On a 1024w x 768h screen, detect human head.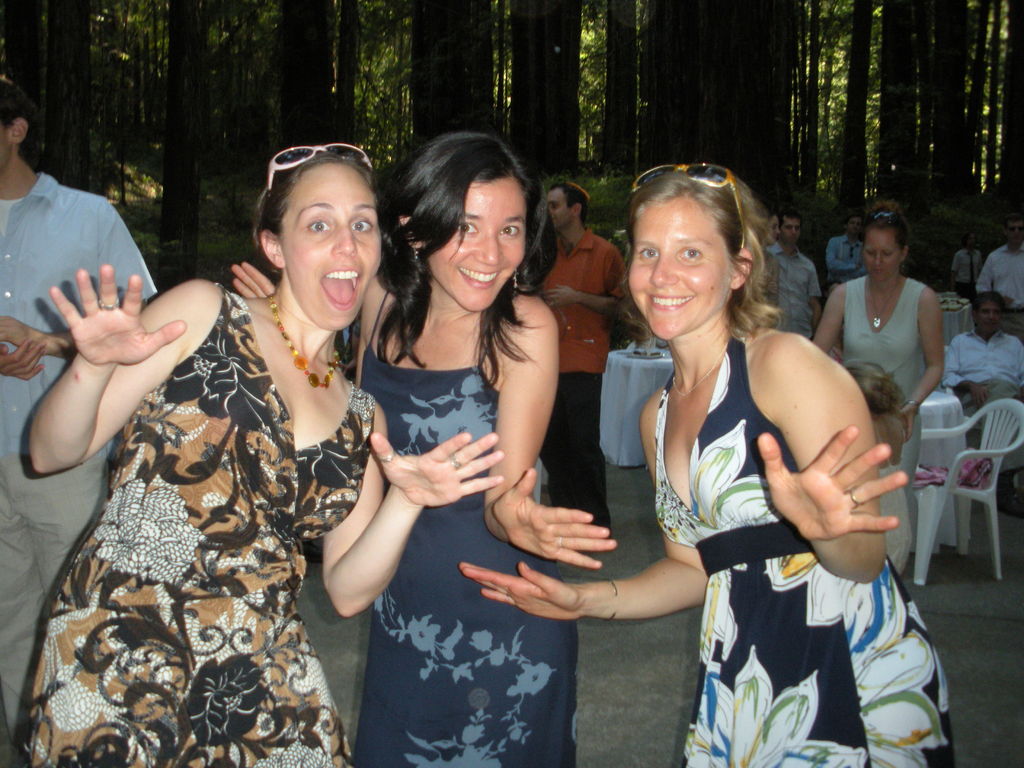
region(259, 154, 382, 329).
